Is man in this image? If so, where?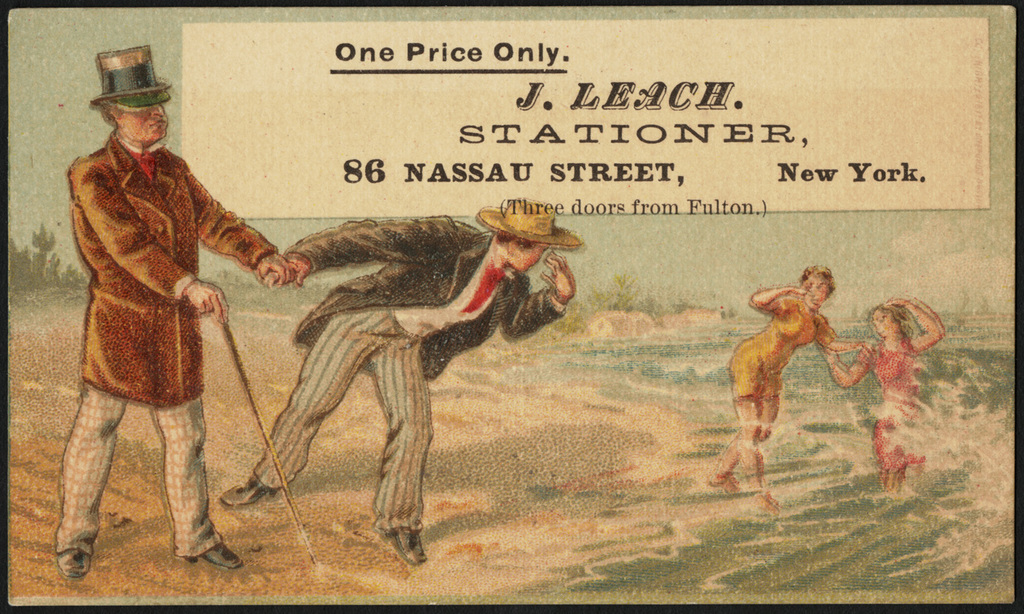
Yes, at <box>220,192,588,568</box>.
